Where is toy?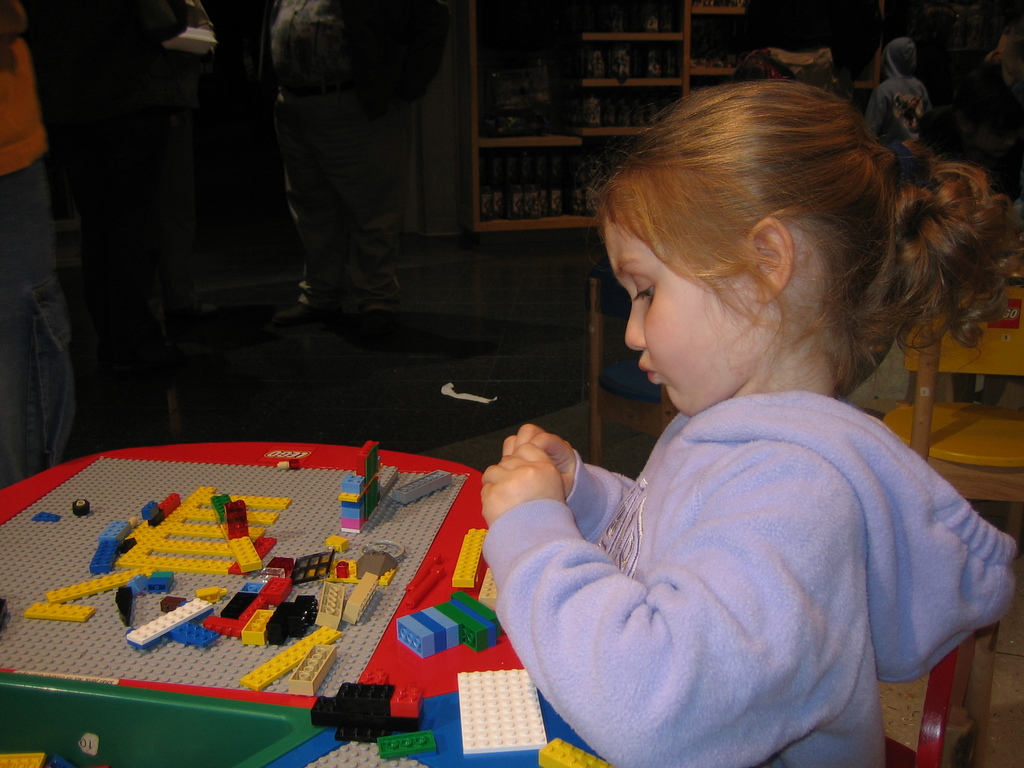
(x1=42, y1=564, x2=143, y2=606).
